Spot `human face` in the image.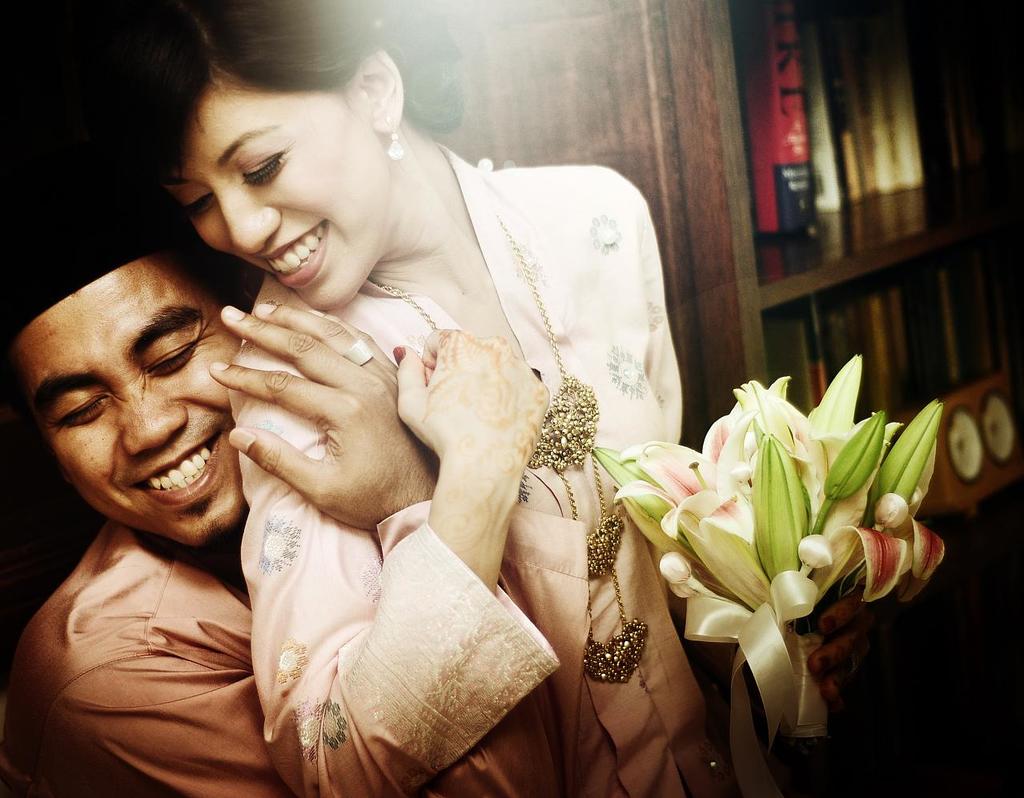
`human face` found at bbox=[153, 86, 375, 301].
